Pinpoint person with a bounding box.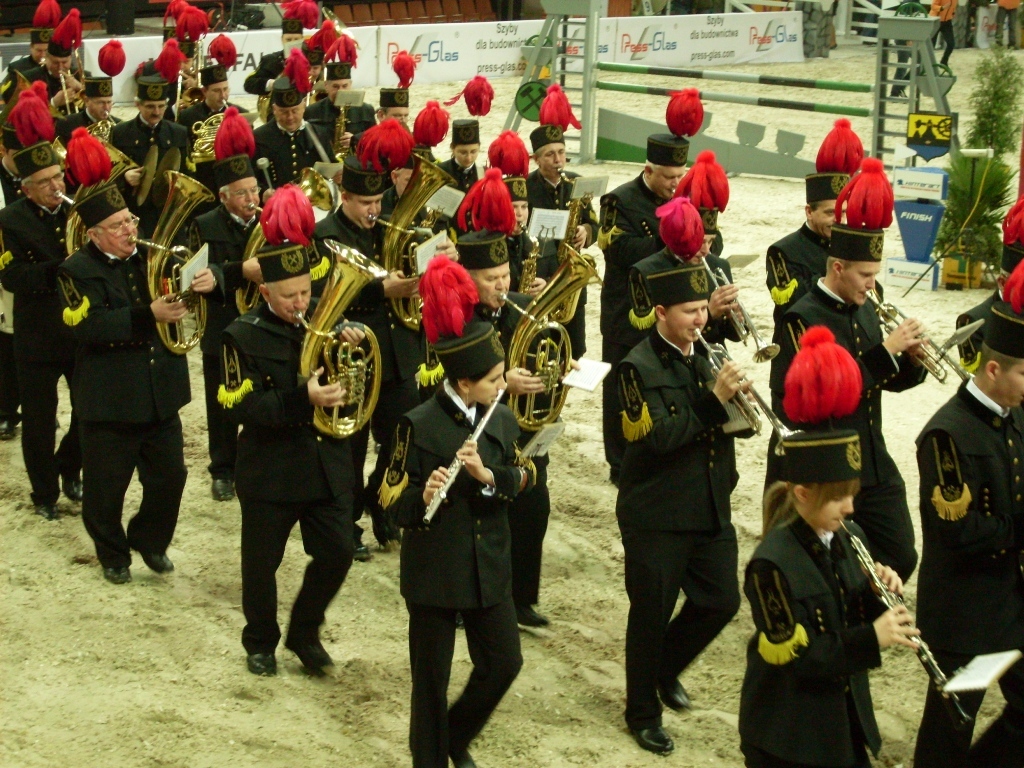
[915, 262, 1023, 767].
